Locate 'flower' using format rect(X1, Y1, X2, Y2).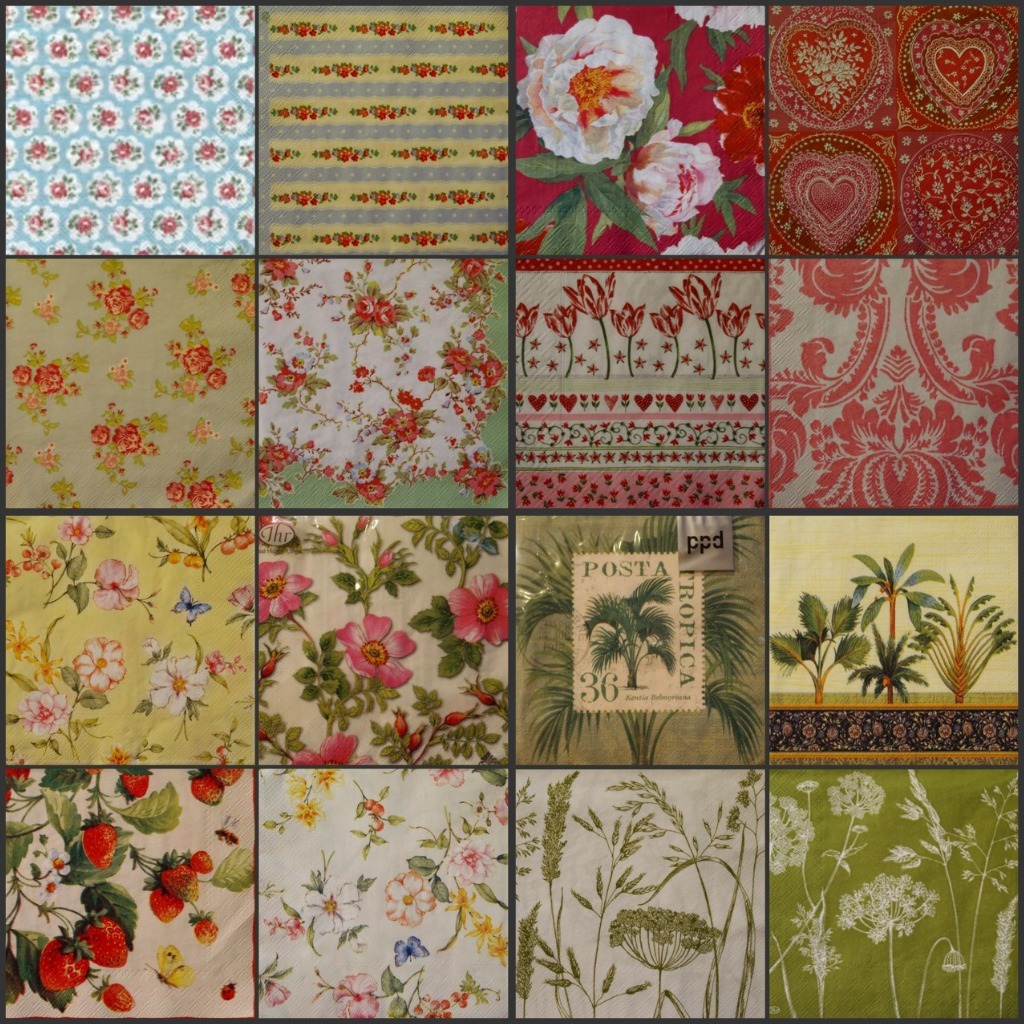
rect(196, 208, 220, 233).
